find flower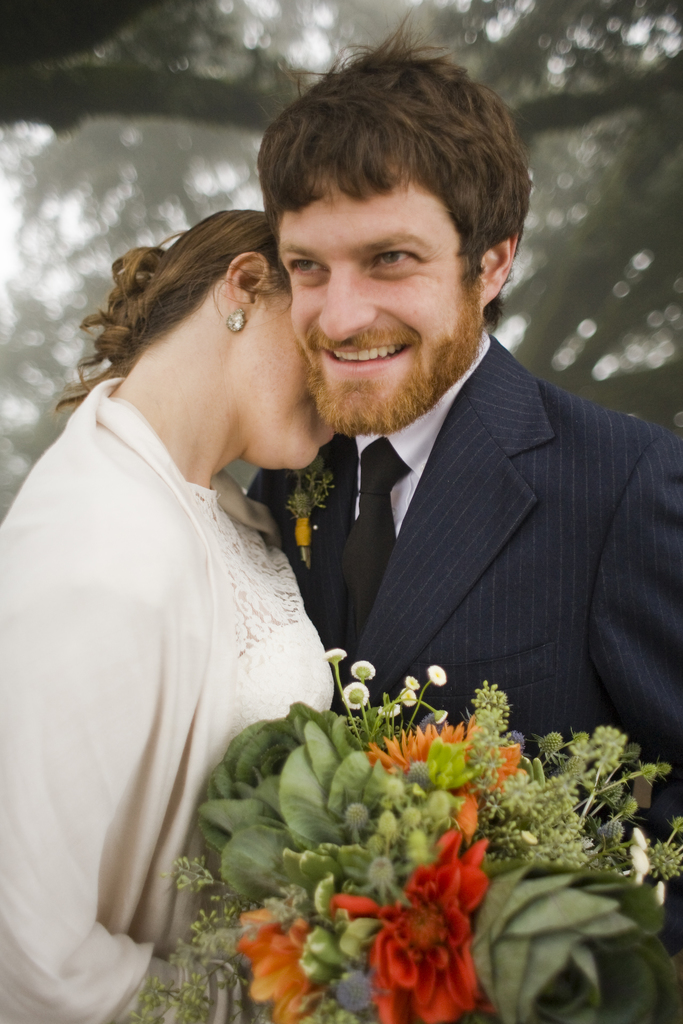
402:691:418:717
